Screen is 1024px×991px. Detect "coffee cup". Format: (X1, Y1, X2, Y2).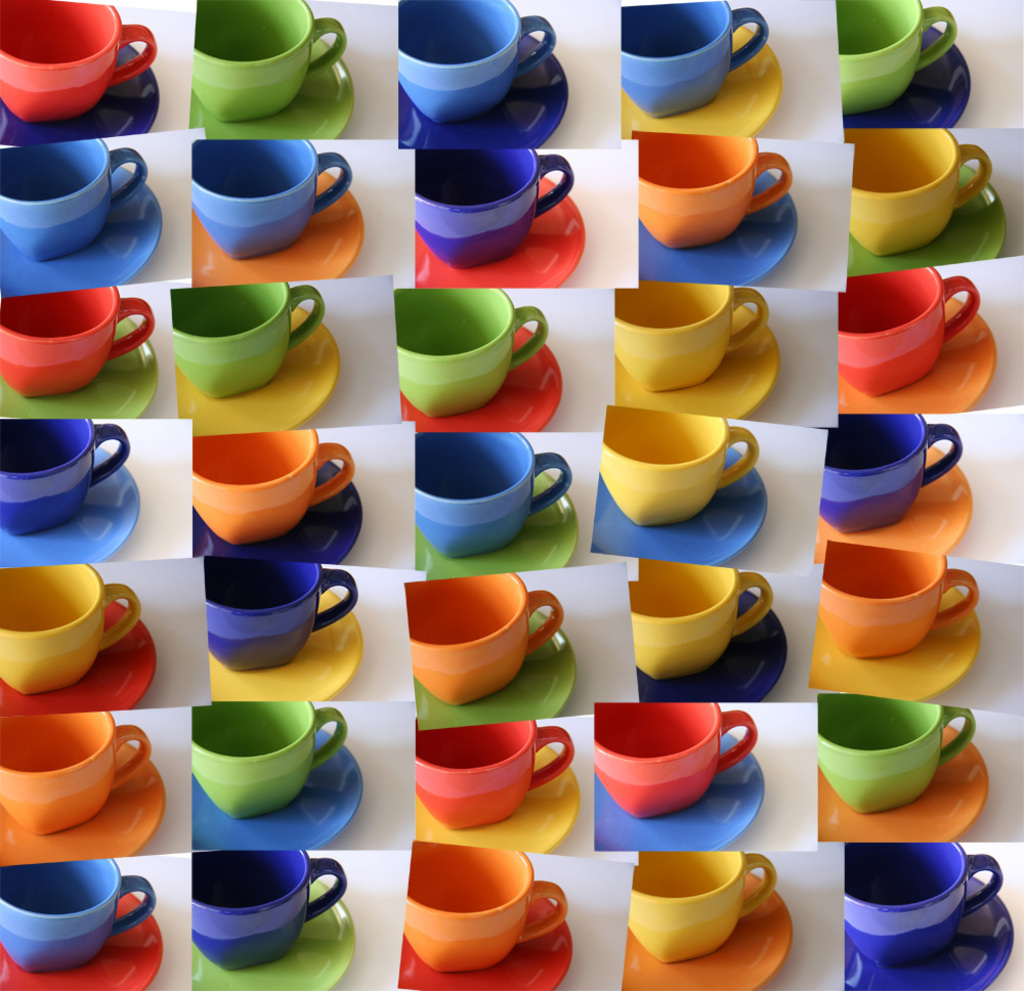
(397, 423, 574, 564).
